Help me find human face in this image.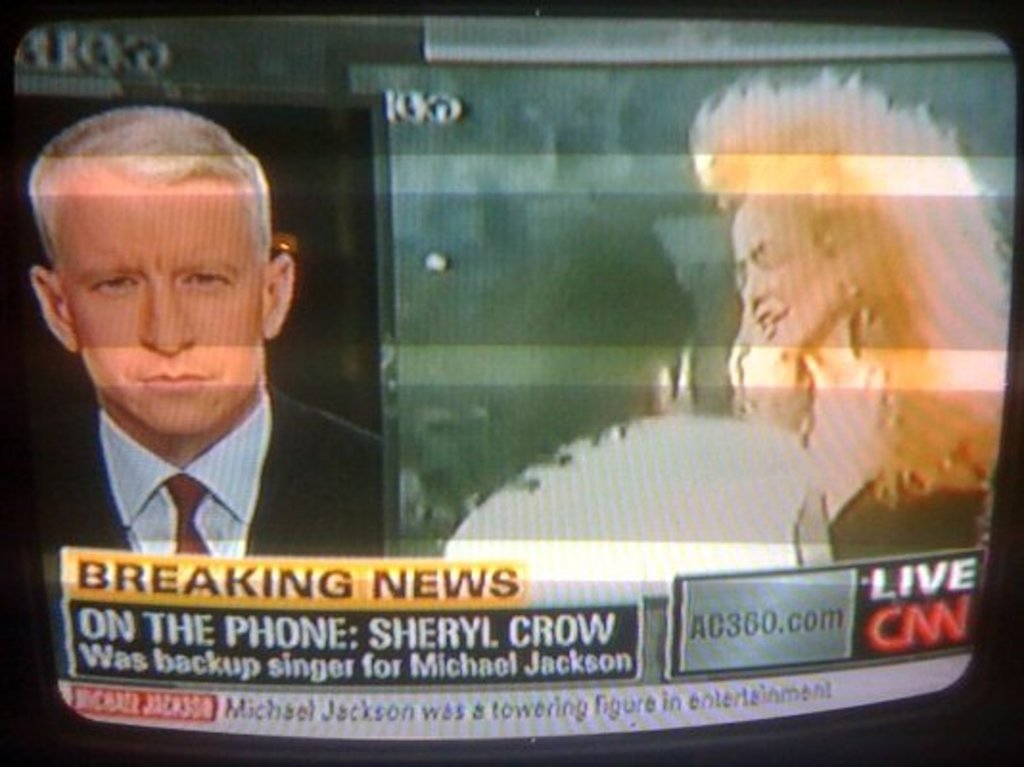
Found it: region(742, 192, 848, 351).
